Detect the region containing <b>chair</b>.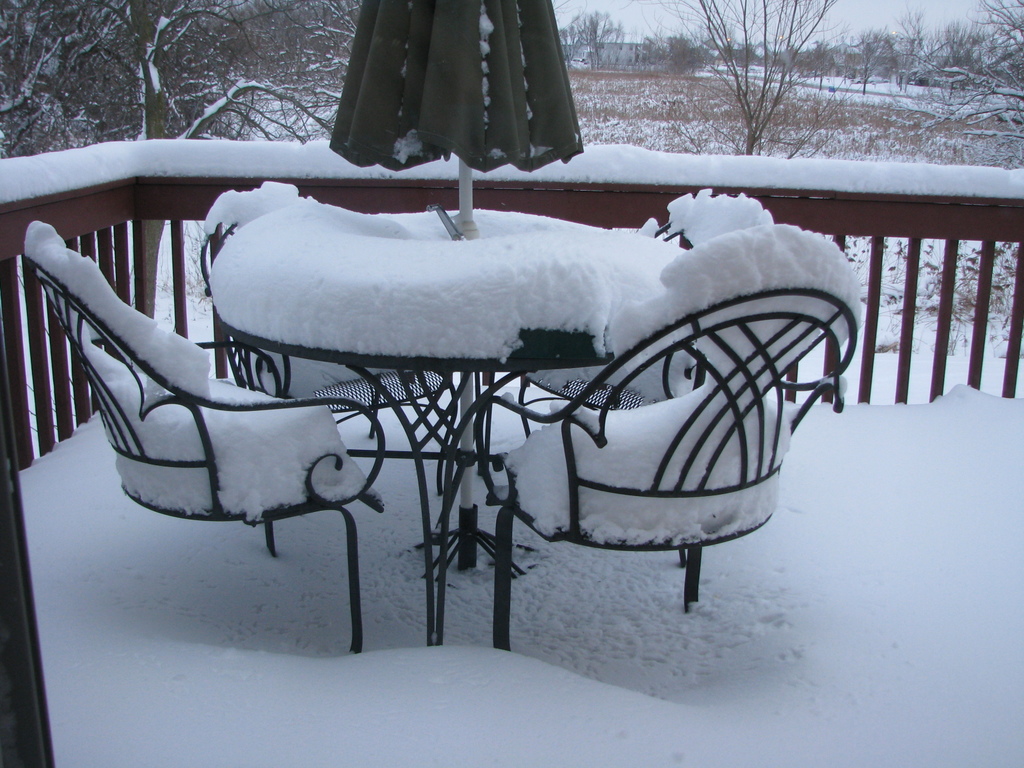
478 219 851 664.
